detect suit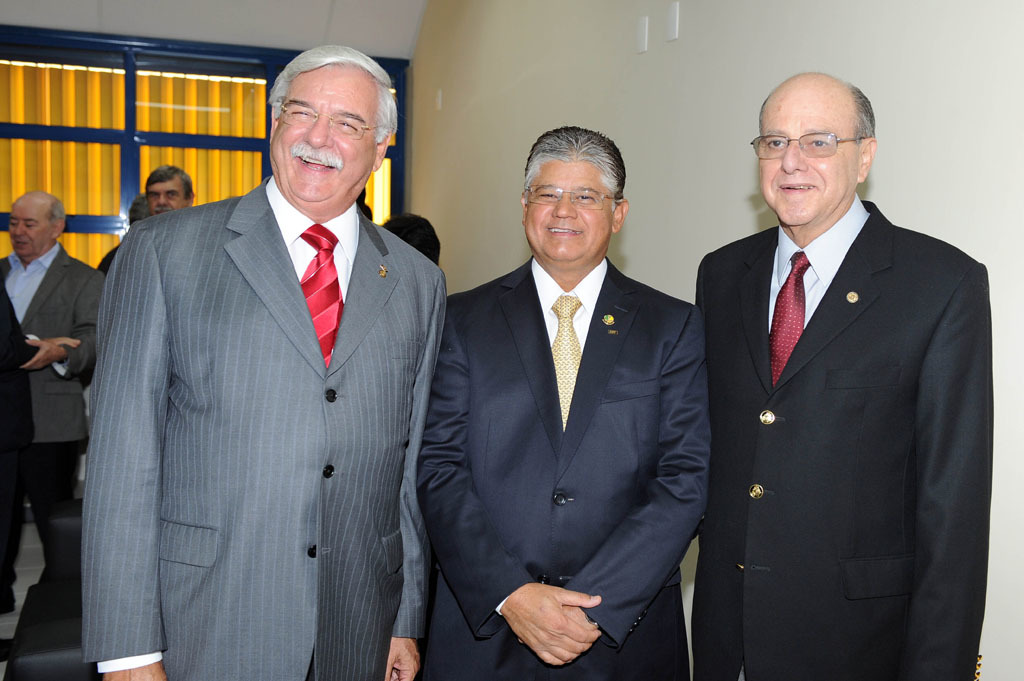
x1=68, y1=68, x2=451, y2=674
